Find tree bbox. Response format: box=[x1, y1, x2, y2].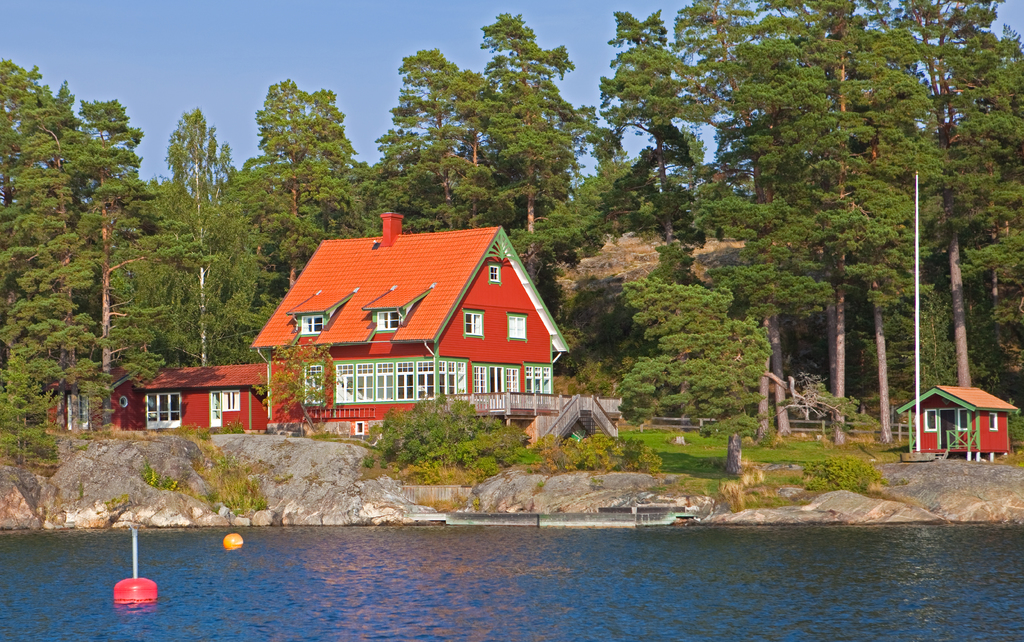
box=[590, 9, 731, 428].
